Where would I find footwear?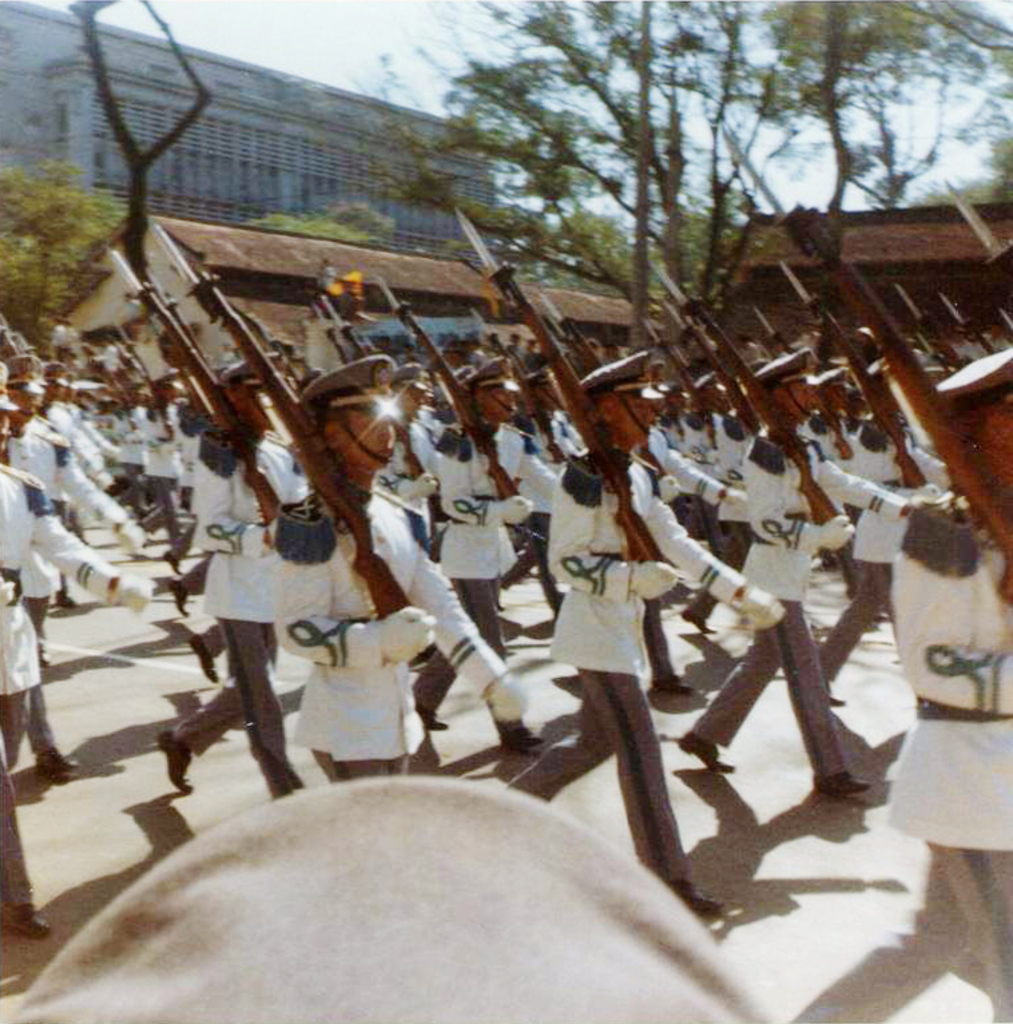
At detection(36, 648, 45, 670).
